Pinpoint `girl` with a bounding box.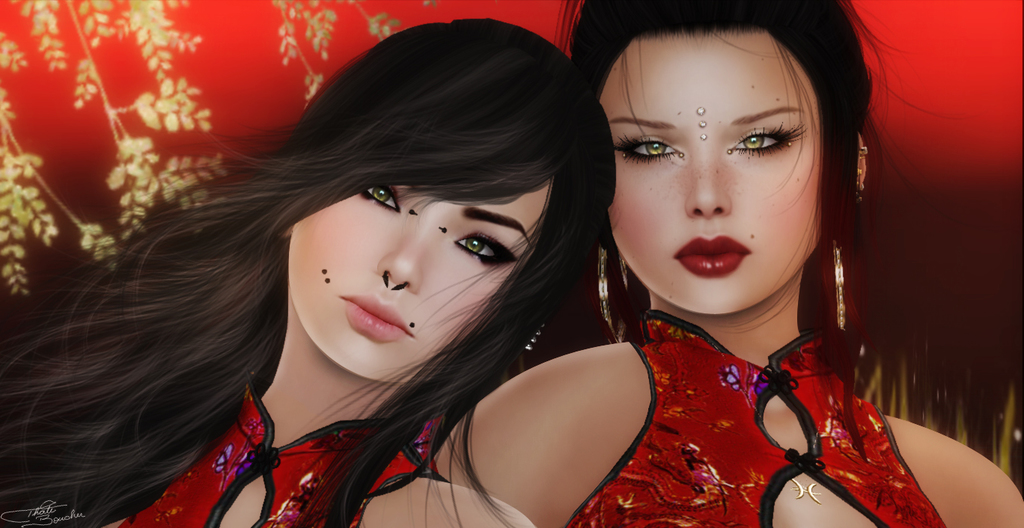
bbox=[429, 4, 1023, 527].
